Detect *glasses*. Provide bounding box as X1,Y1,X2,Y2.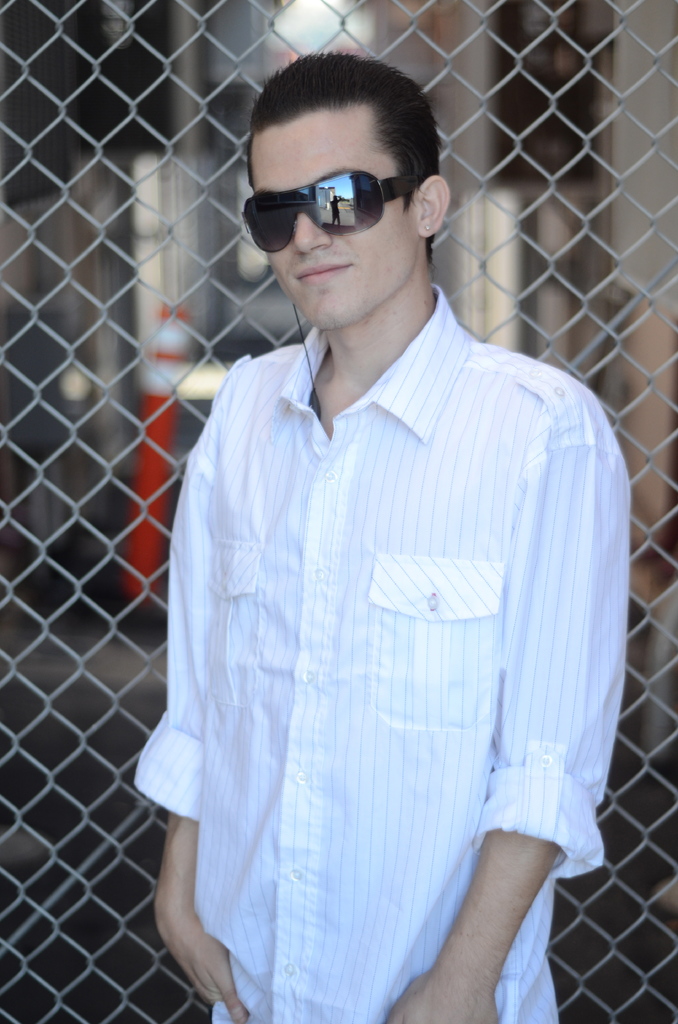
231,170,421,253.
